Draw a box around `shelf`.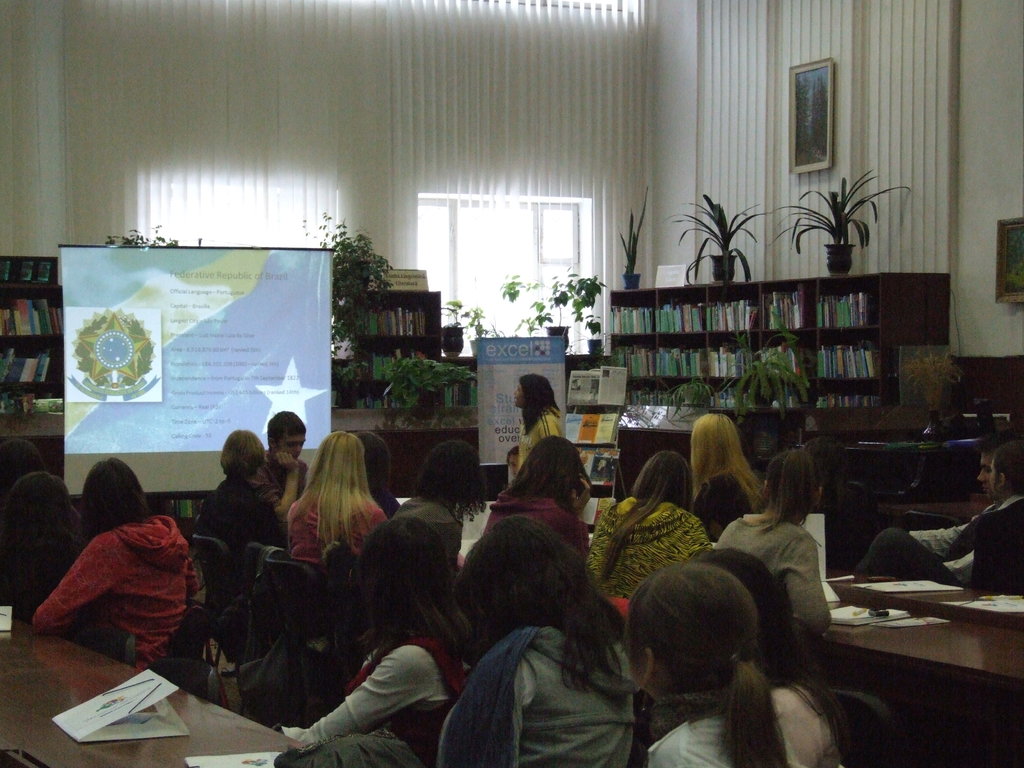
328:289:451:406.
